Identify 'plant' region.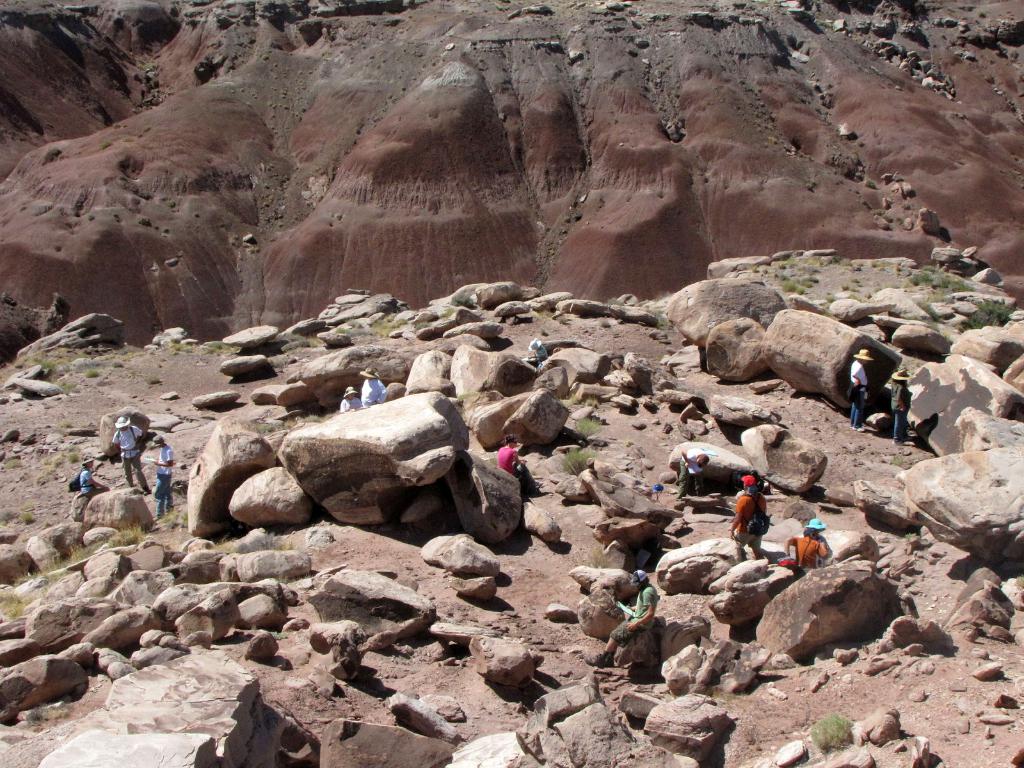
Region: crop(967, 301, 1009, 326).
